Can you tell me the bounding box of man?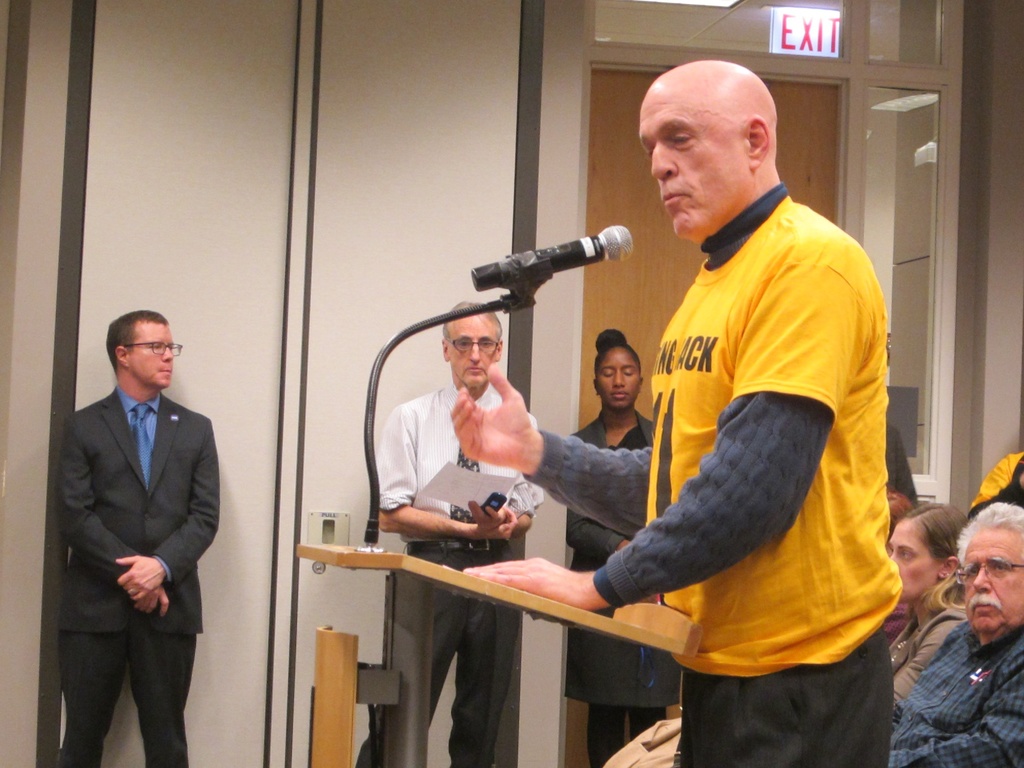
47, 286, 221, 764.
